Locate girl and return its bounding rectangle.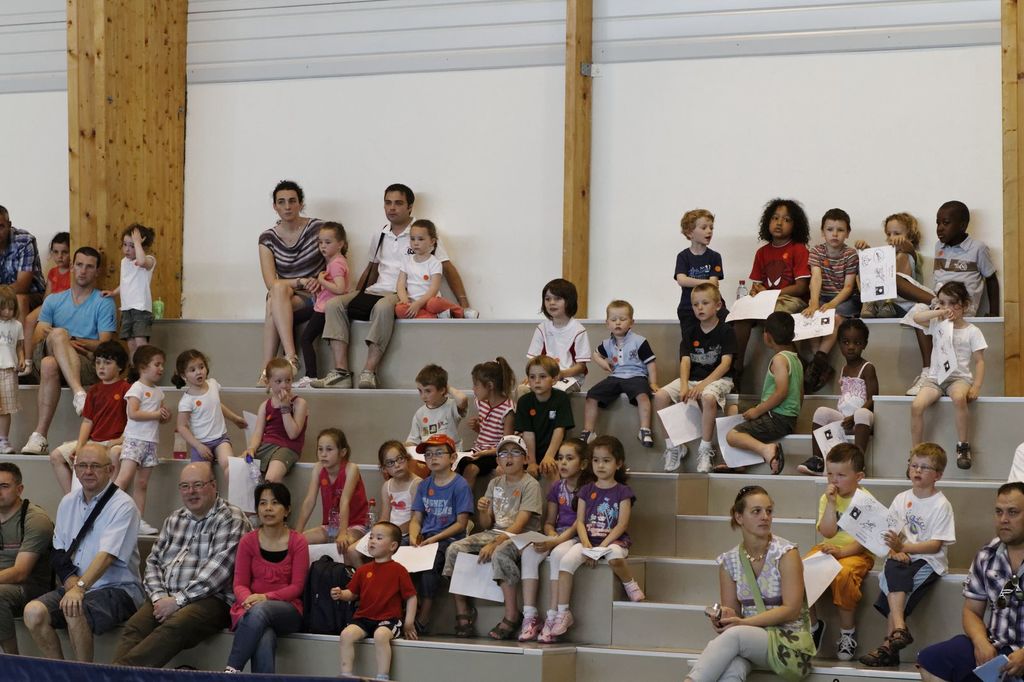
pyautogui.locateOnScreen(280, 222, 345, 376).
